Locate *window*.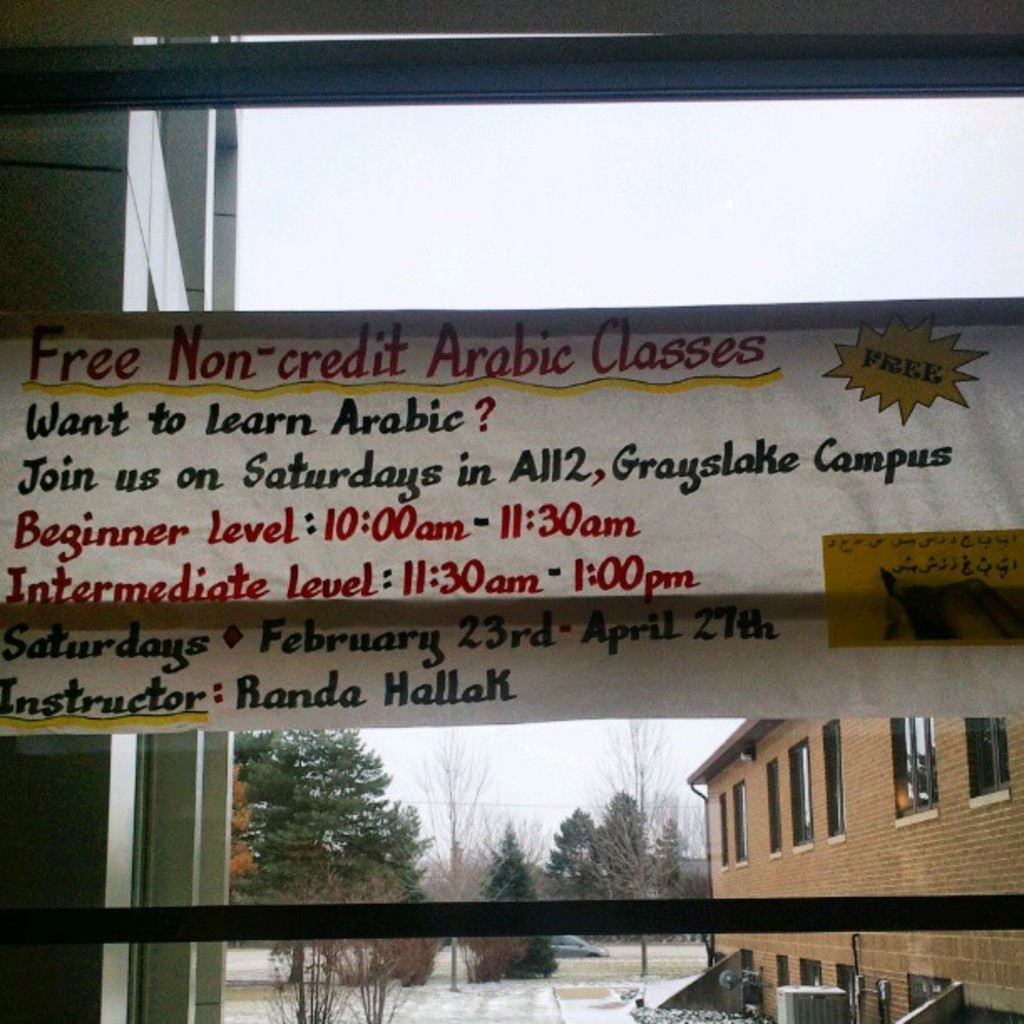
Bounding box: bbox(822, 721, 848, 842).
